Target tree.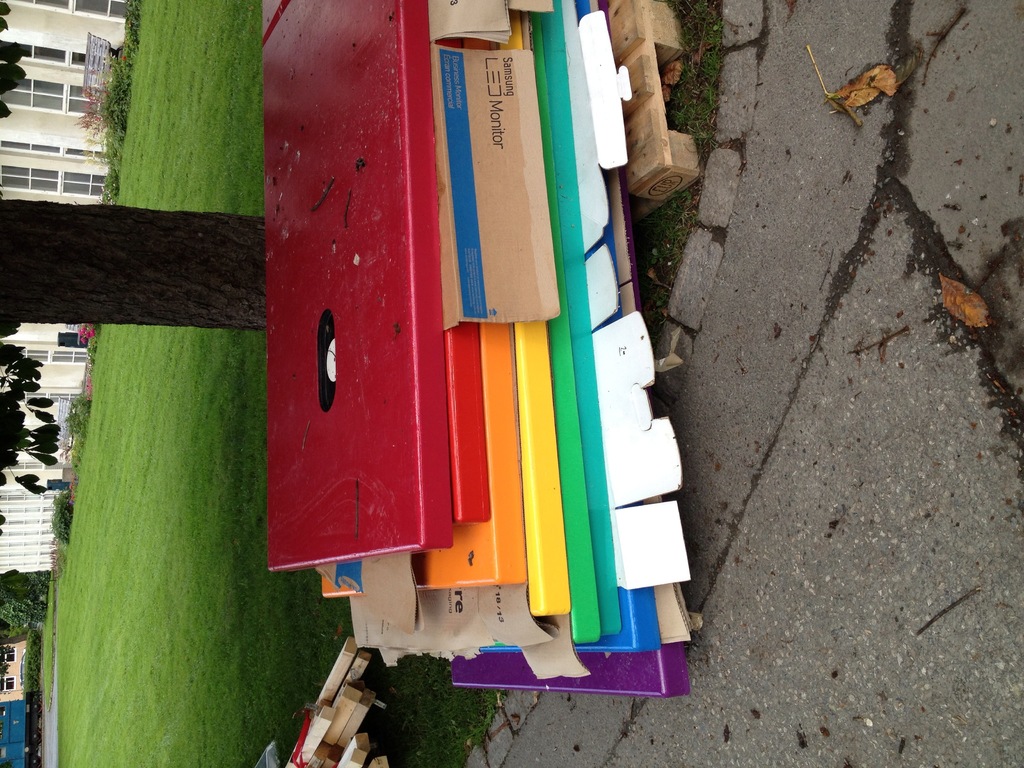
Target region: (x1=0, y1=554, x2=42, y2=678).
